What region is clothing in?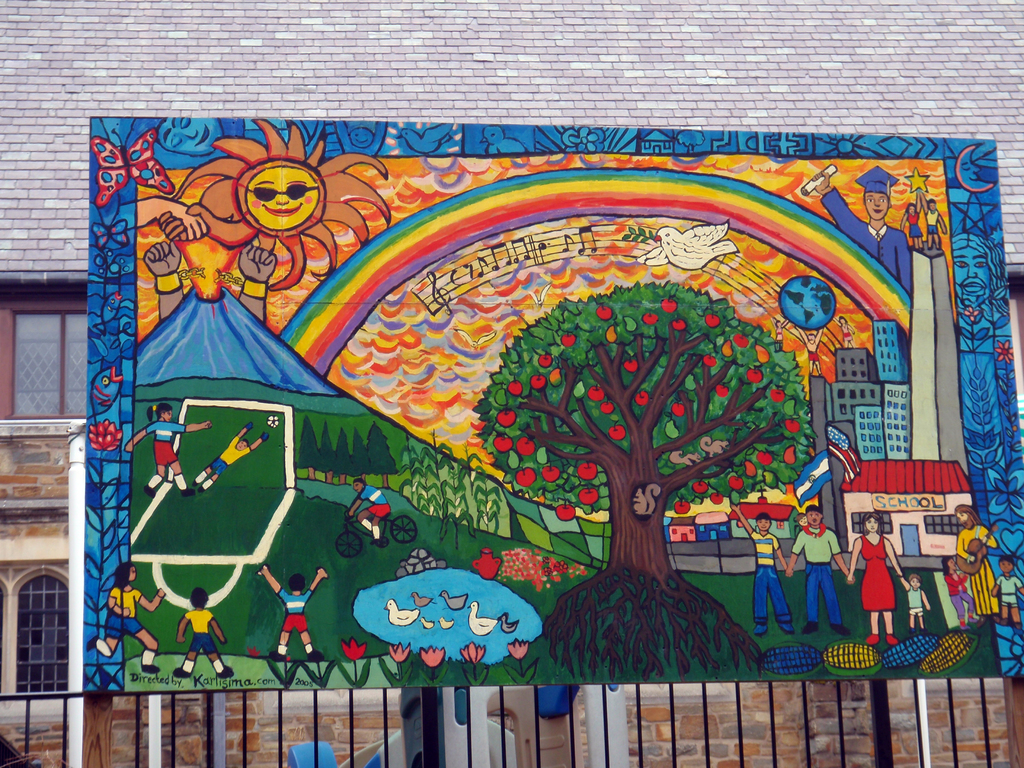
bbox=(908, 585, 922, 617).
